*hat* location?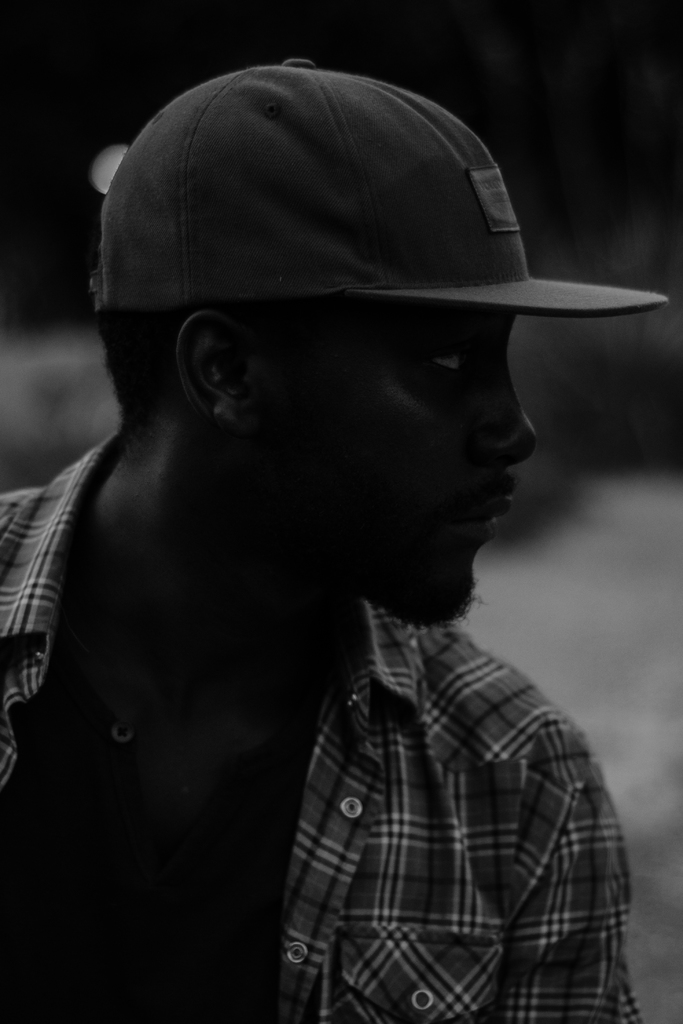
106 44 589 465
